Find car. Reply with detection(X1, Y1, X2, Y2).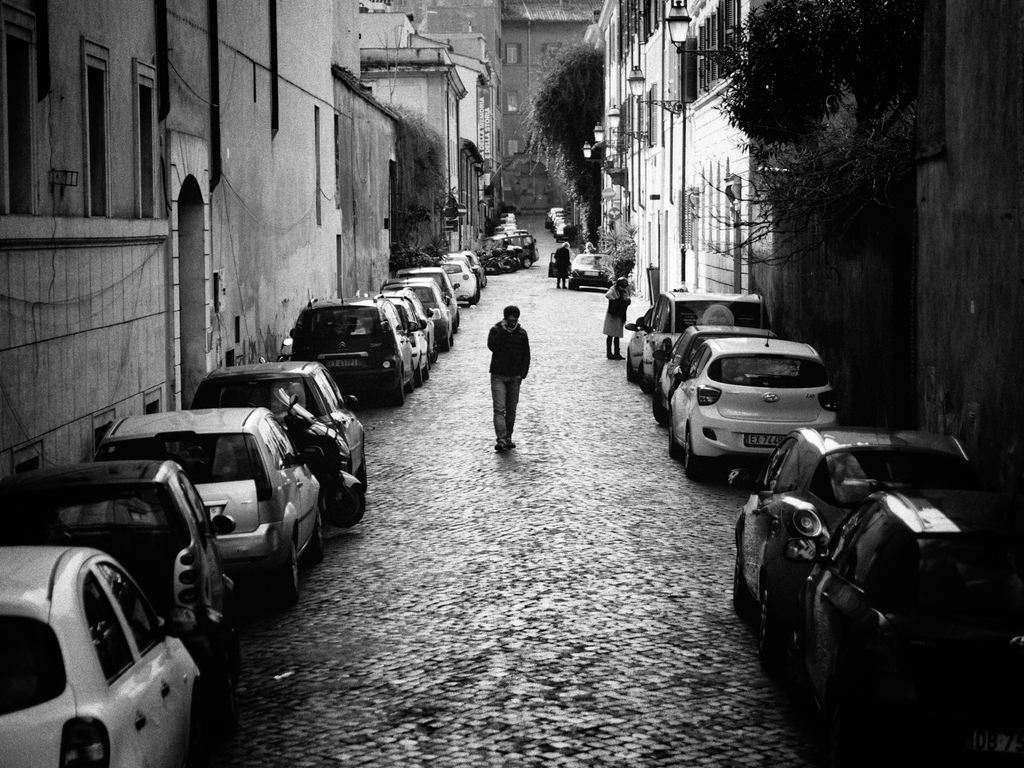
detection(803, 487, 1021, 751).
